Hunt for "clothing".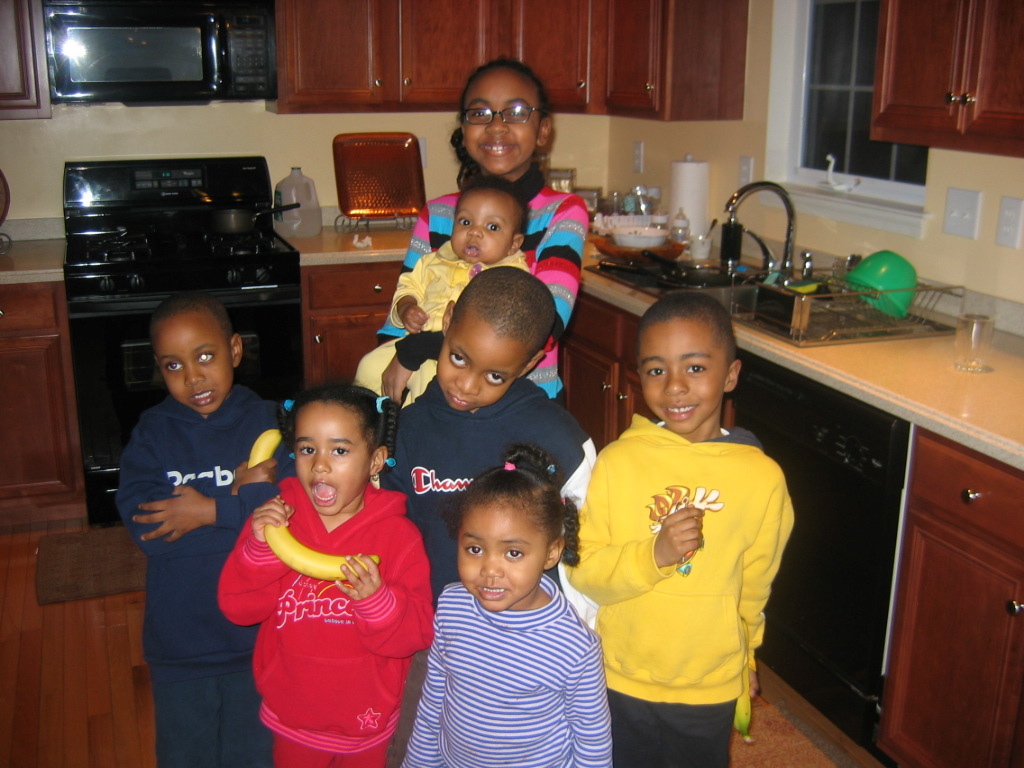
Hunted down at 116, 377, 291, 767.
